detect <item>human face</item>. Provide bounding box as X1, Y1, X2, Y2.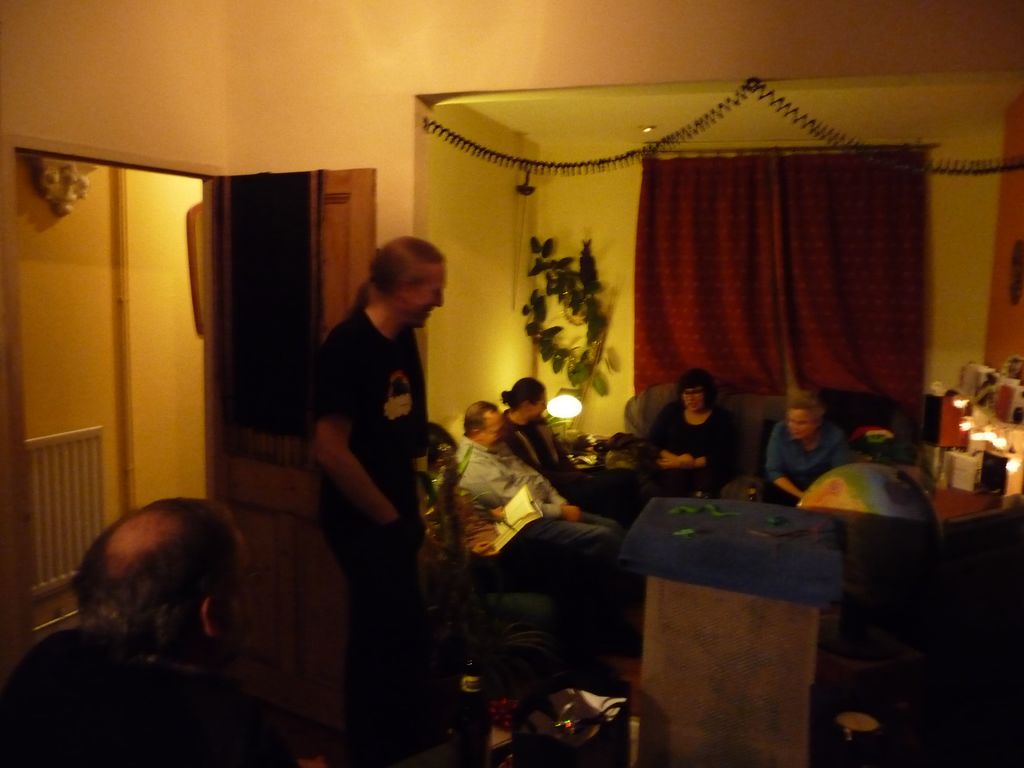
685, 382, 703, 414.
